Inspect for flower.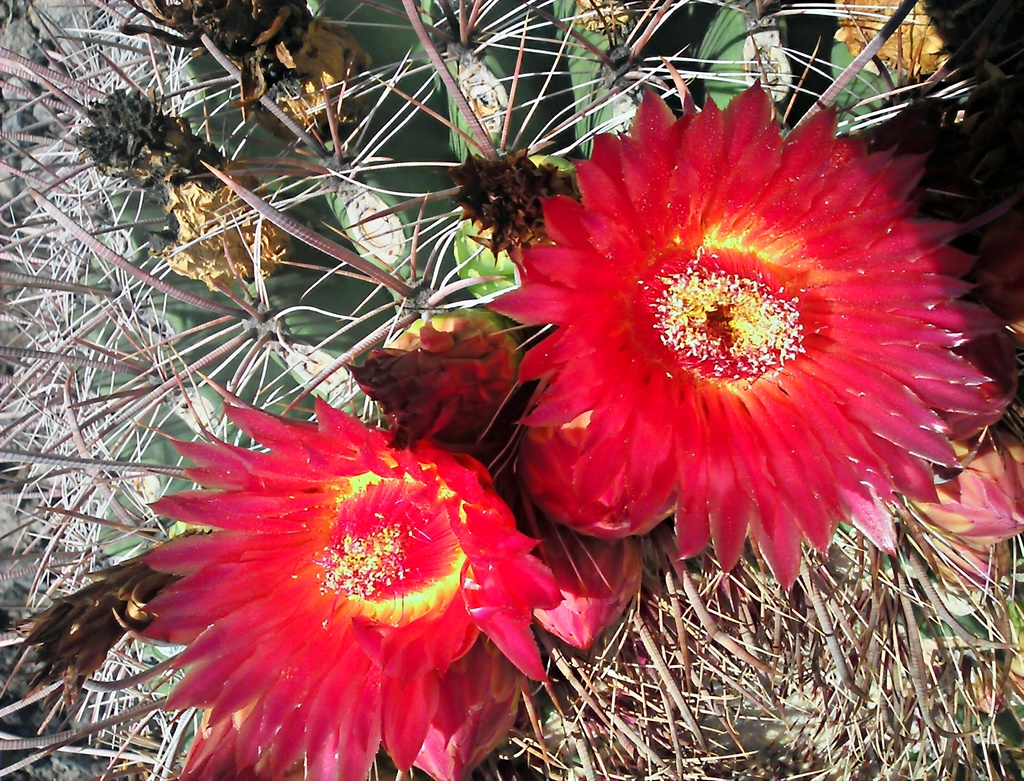
Inspection: box(133, 393, 555, 780).
